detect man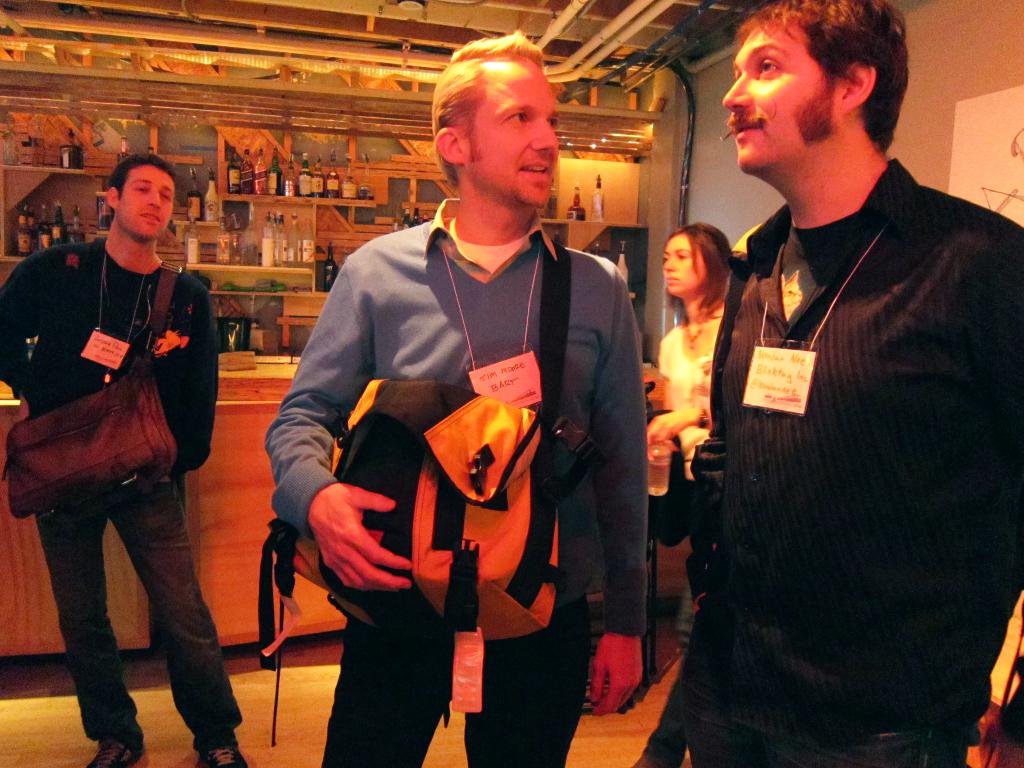
crop(690, 0, 1023, 767)
